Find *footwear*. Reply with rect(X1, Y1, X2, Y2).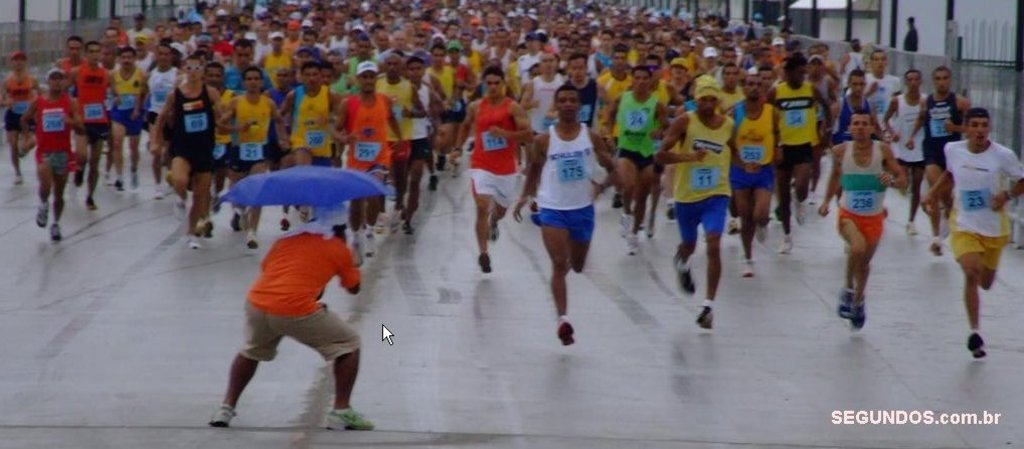
rect(485, 213, 503, 244).
